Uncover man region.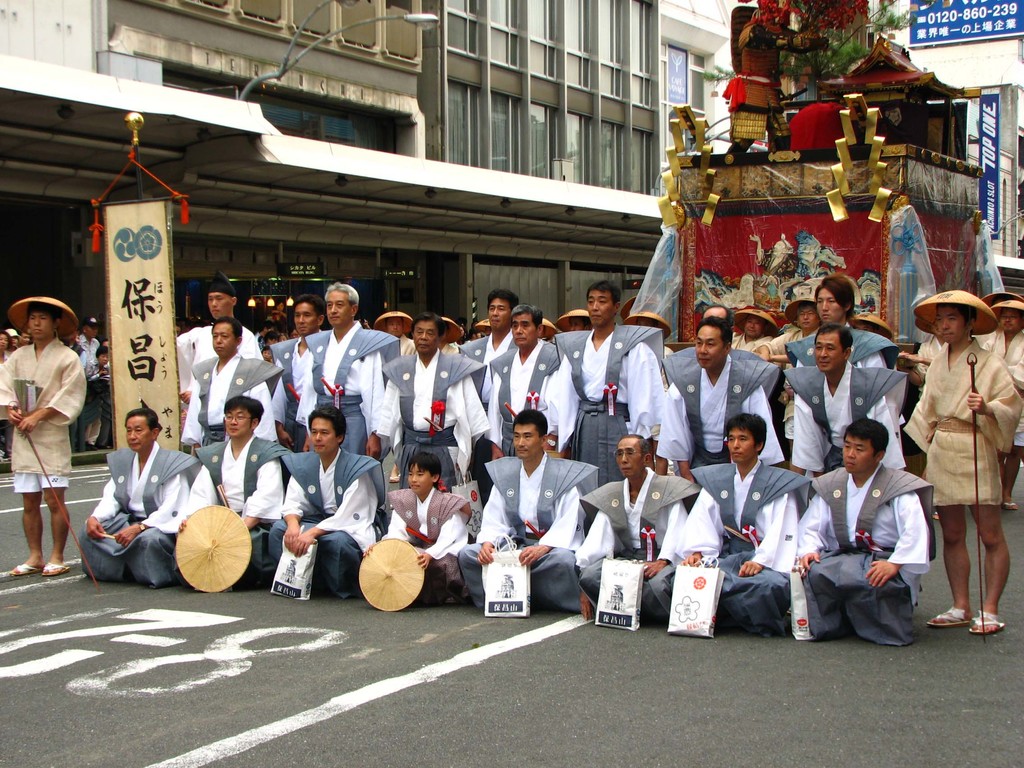
Uncovered: [8,326,20,353].
